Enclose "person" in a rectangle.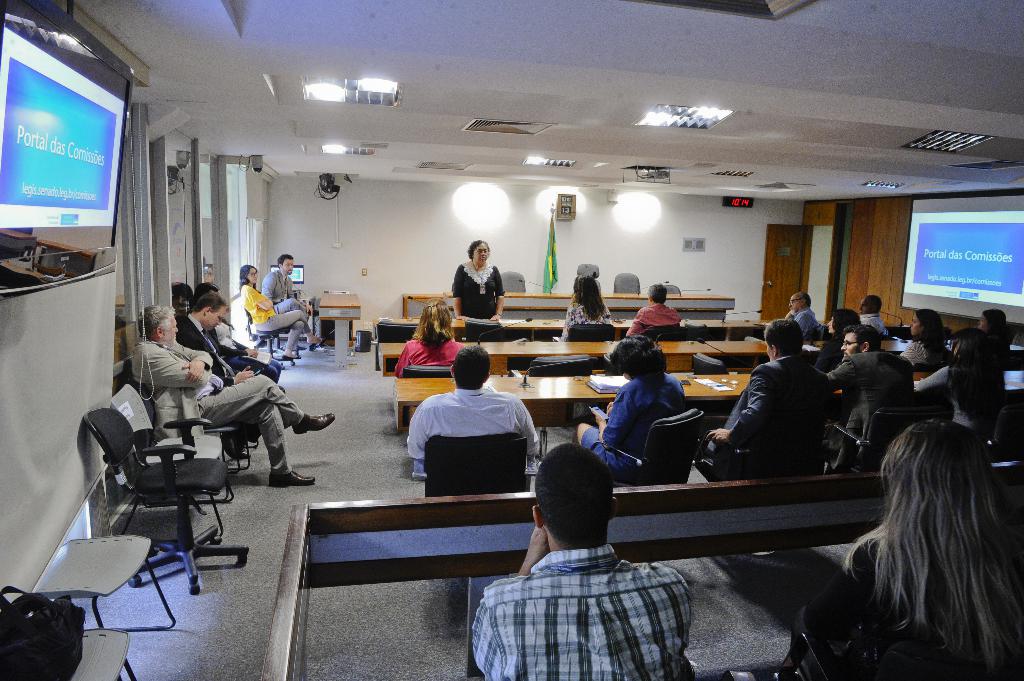
<region>126, 297, 347, 488</region>.
